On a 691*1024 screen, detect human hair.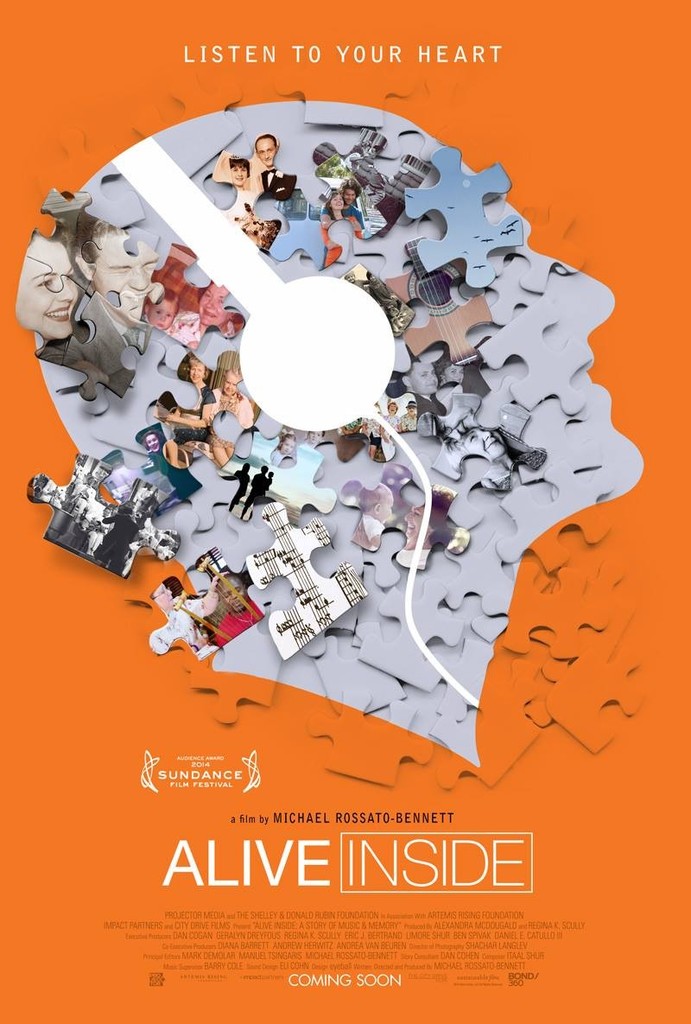
detection(141, 429, 169, 446).
